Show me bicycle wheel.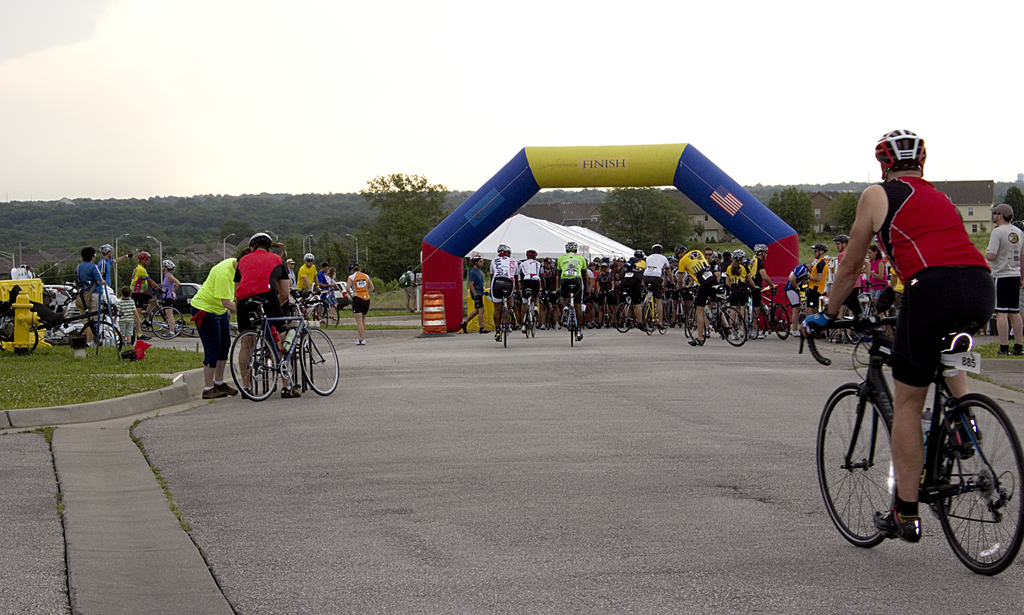
bicycle wheel is here: [left=750, top=310, right=773, bottom=335].
